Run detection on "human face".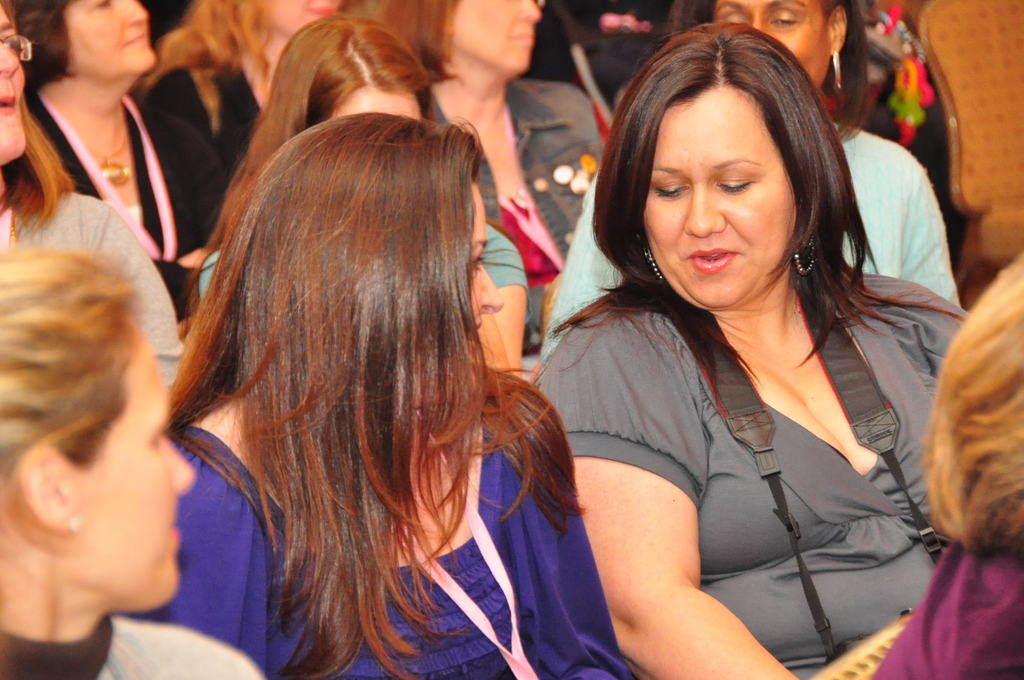
Result: crop(650, 82, 826, 300).
